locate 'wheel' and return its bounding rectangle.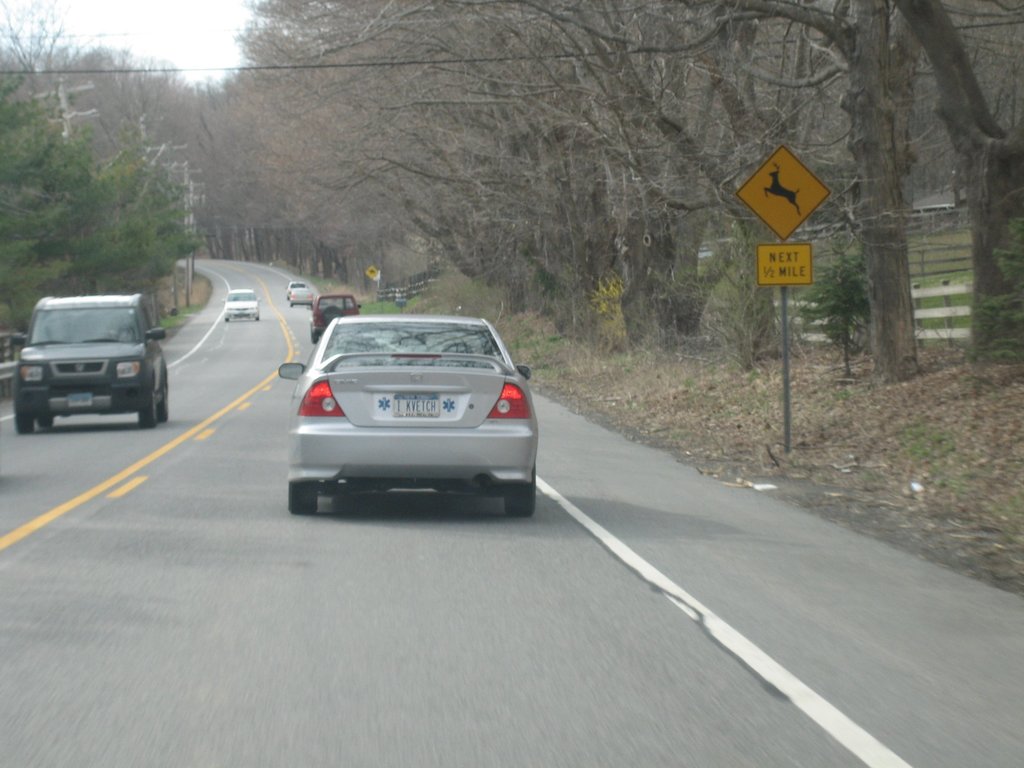
(left=39, top=414, right=51, bottom=428).
